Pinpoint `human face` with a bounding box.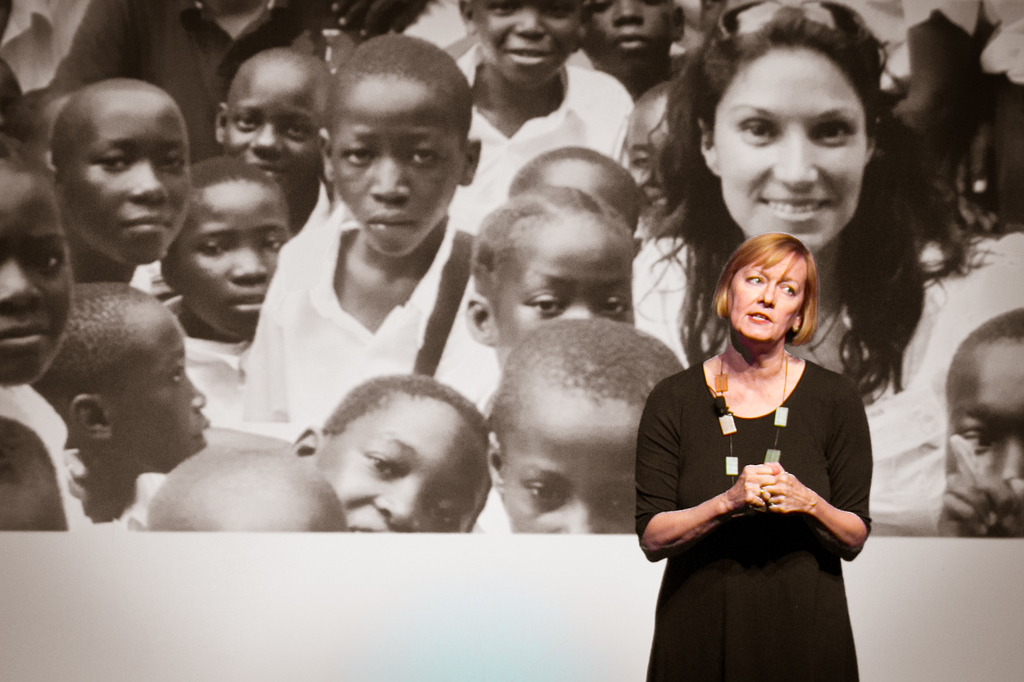
[x1=306, y1=392, x2=491, y2=537].
